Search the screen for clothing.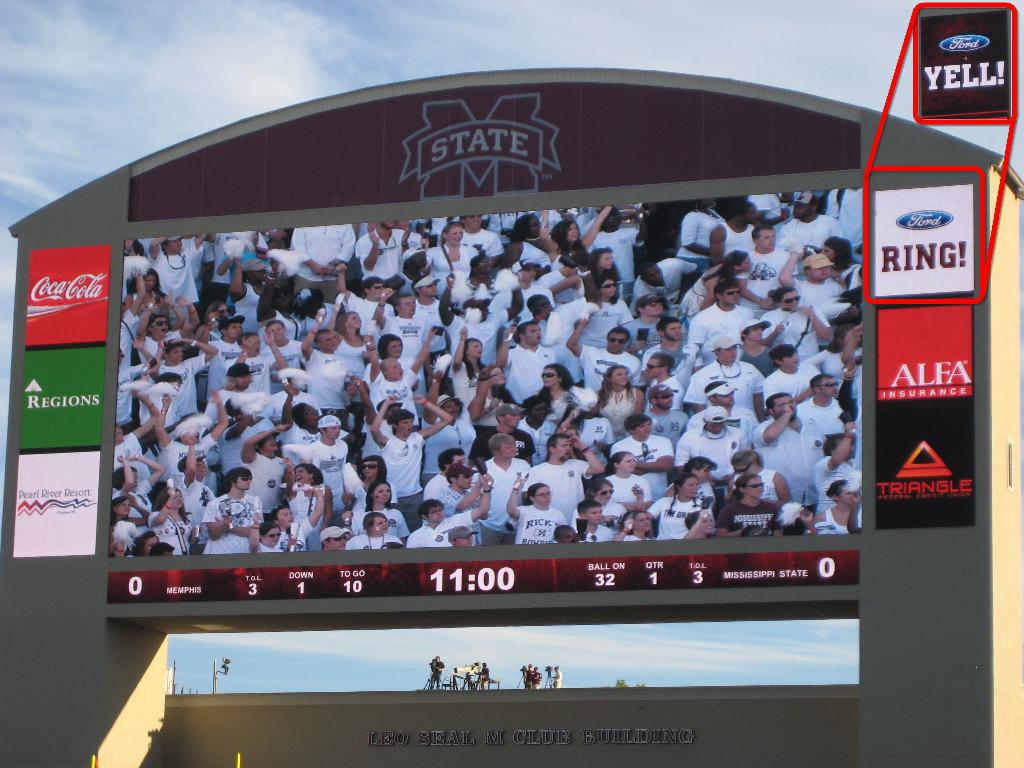
Found at bbox=(301, 351, 339, 413).
